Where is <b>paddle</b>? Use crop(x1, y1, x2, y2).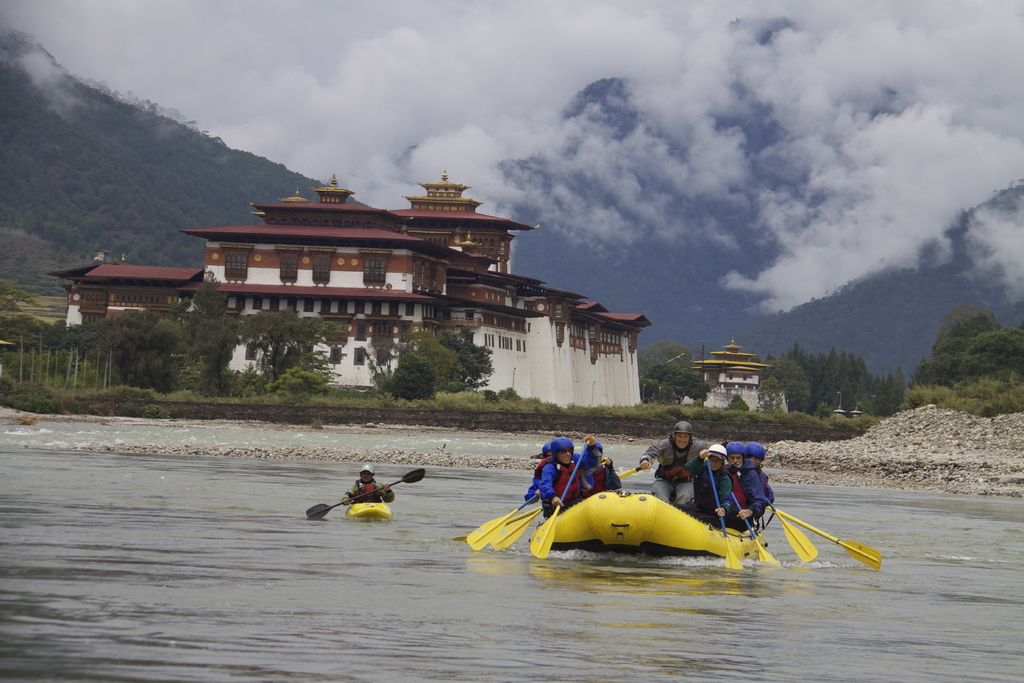
crop(314, 466, 413, 536).
